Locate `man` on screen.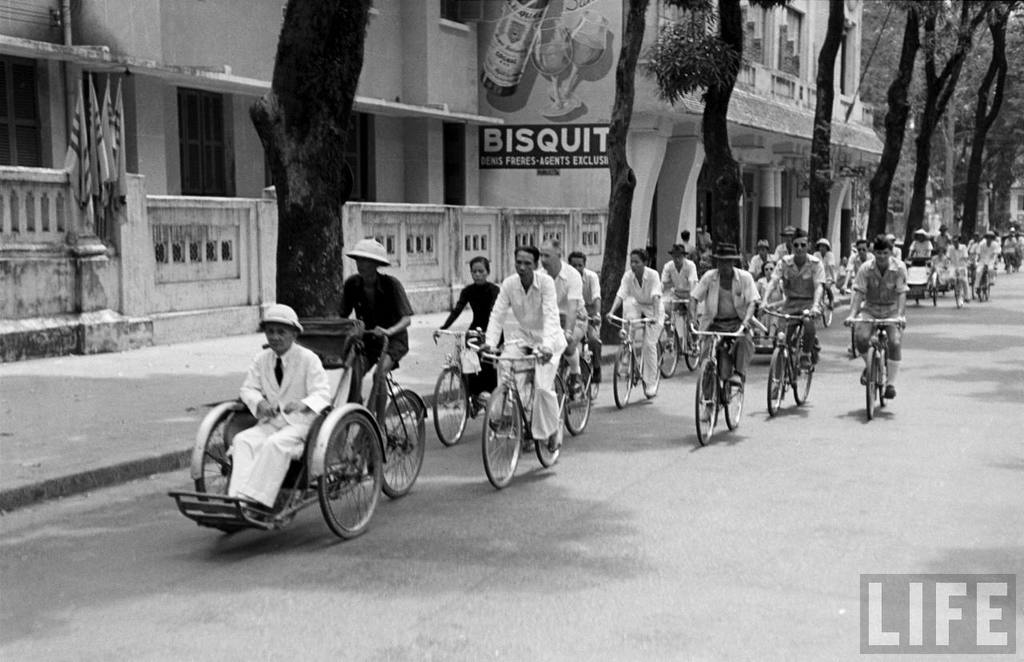
On screen at box(877, 235, 903, 271).
